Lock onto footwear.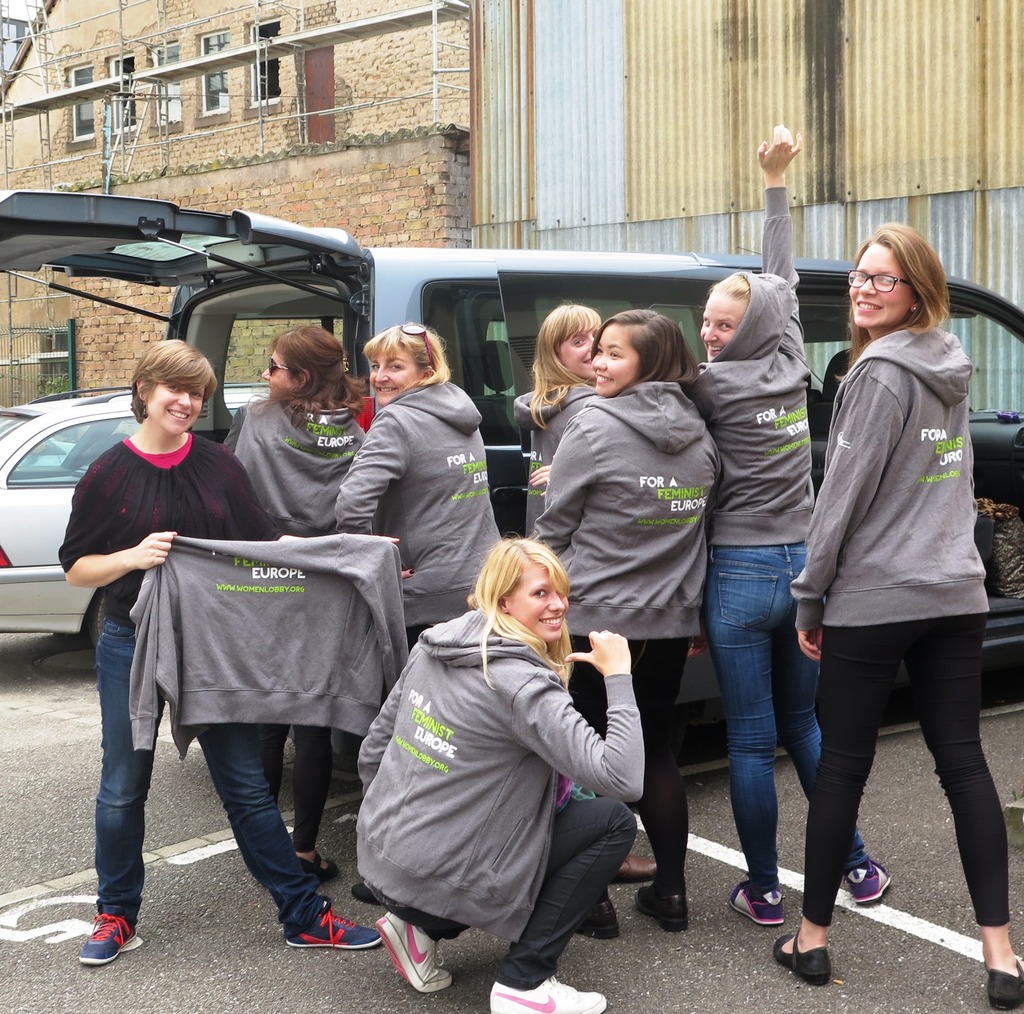
Locked: pyautogui.locateOnScreen(294, 848, 342, 881).
